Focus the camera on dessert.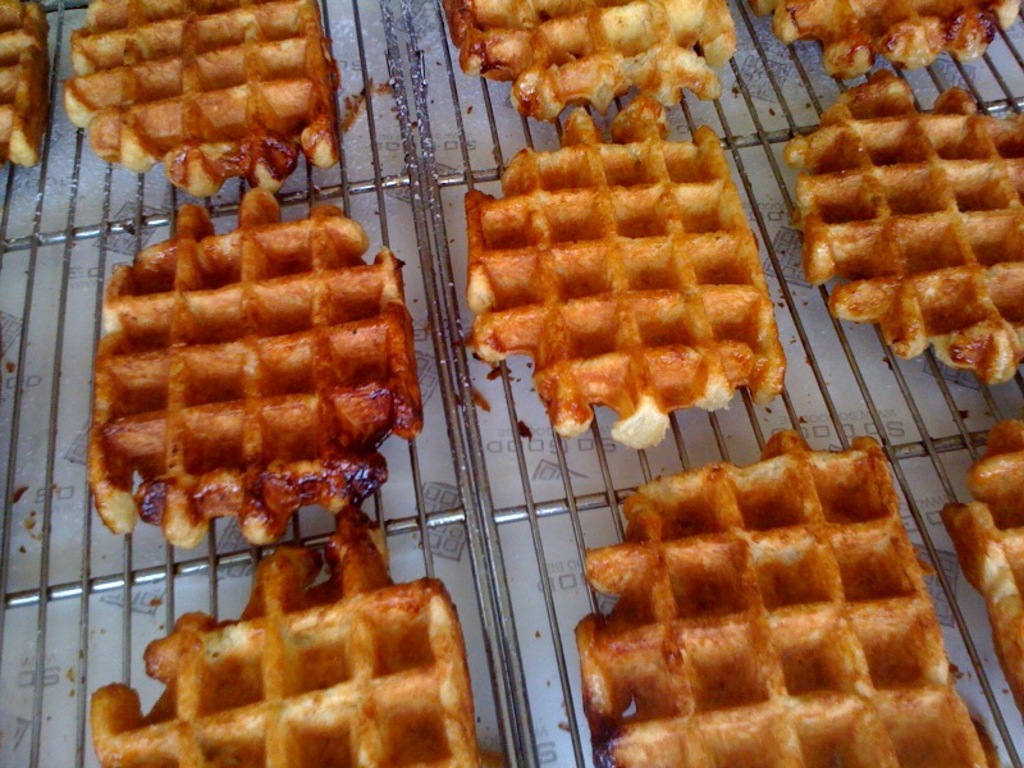
Focus region: [54, 184, 445, 549].
